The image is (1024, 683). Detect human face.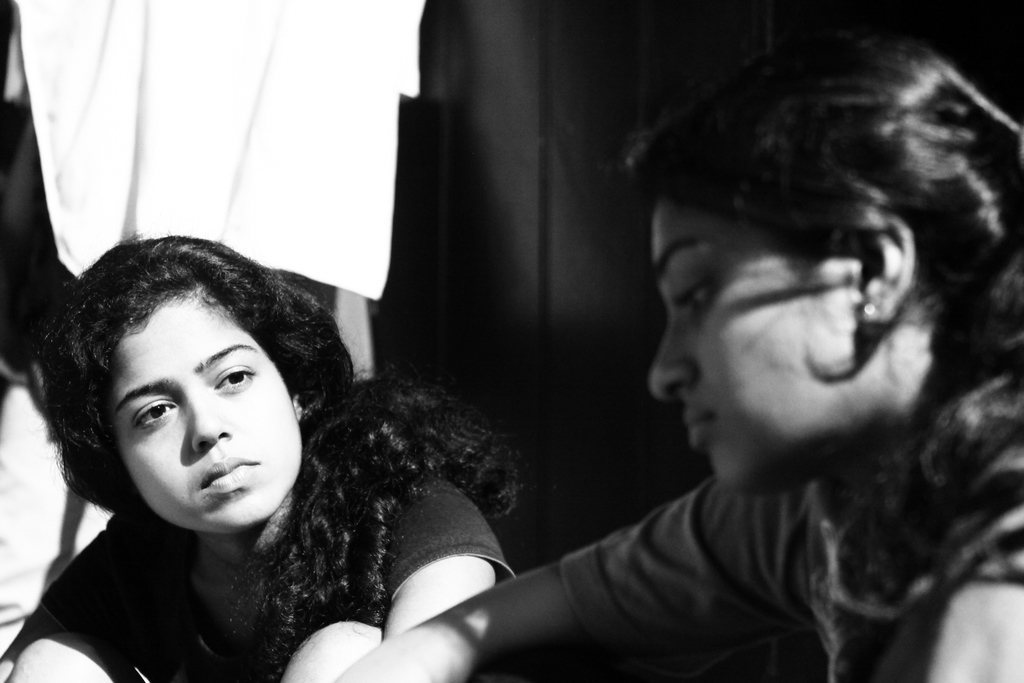
Detection: Rect(647, 197, 962, 498).
